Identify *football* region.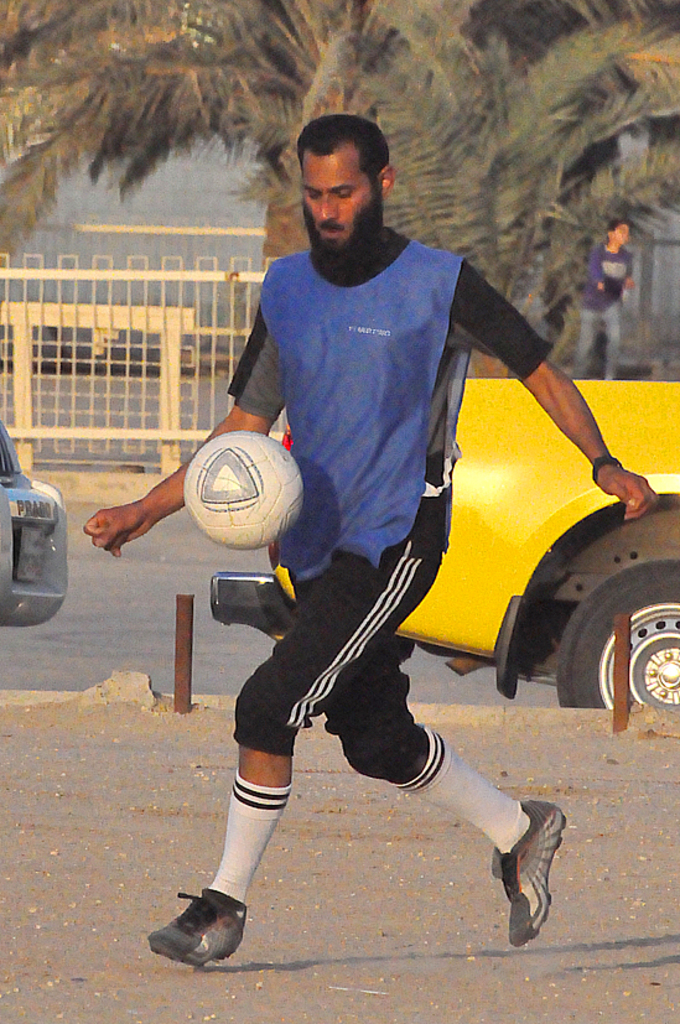
Region: locate(178, 430, 305, 555).
